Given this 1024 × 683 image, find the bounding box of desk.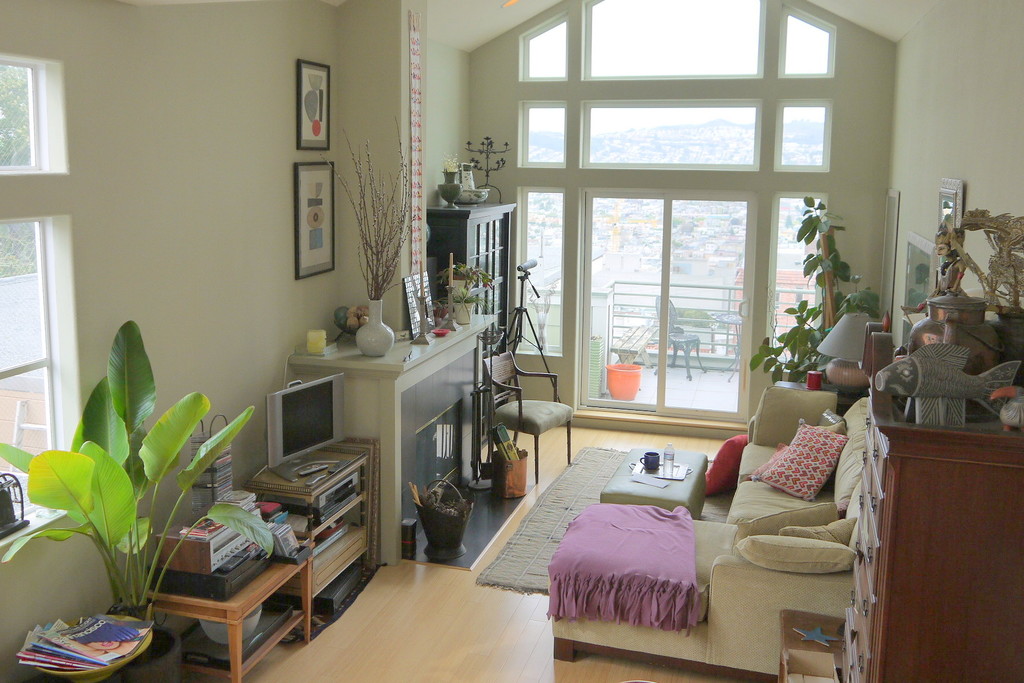
<bbox>132, 489, 291, 664</bbox>.
